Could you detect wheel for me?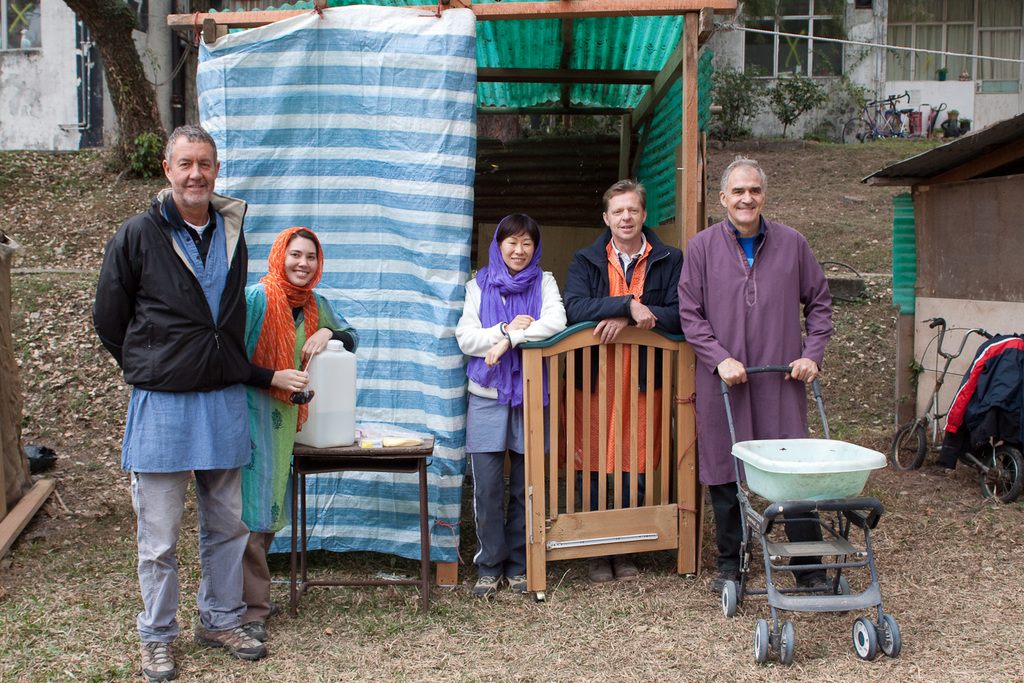
Detection result: box=[877, 615, 902, 654].
